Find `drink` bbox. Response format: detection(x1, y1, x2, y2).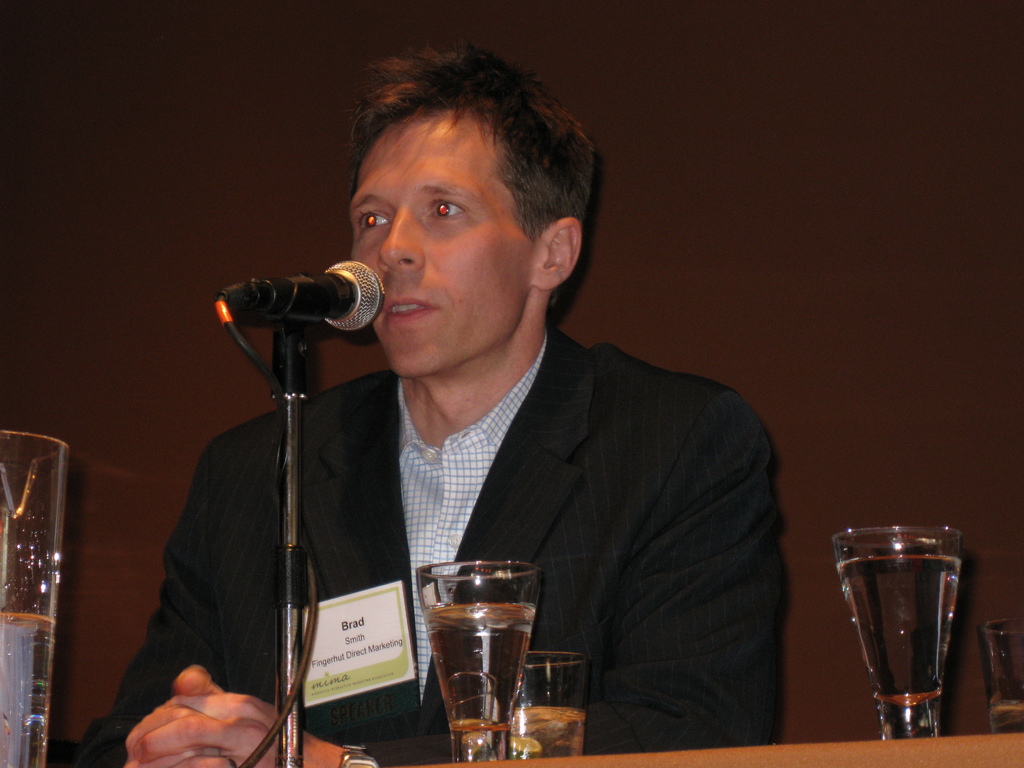
detection(424, 549, 543, 742).
